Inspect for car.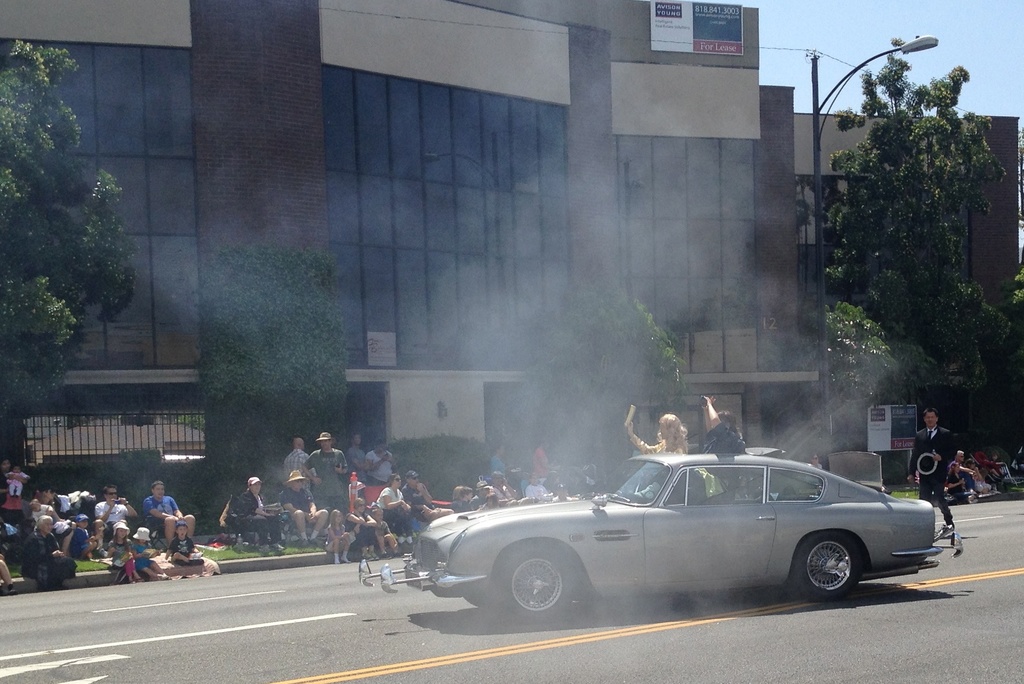
Inspection: detection(356, 447, 963, 622).
